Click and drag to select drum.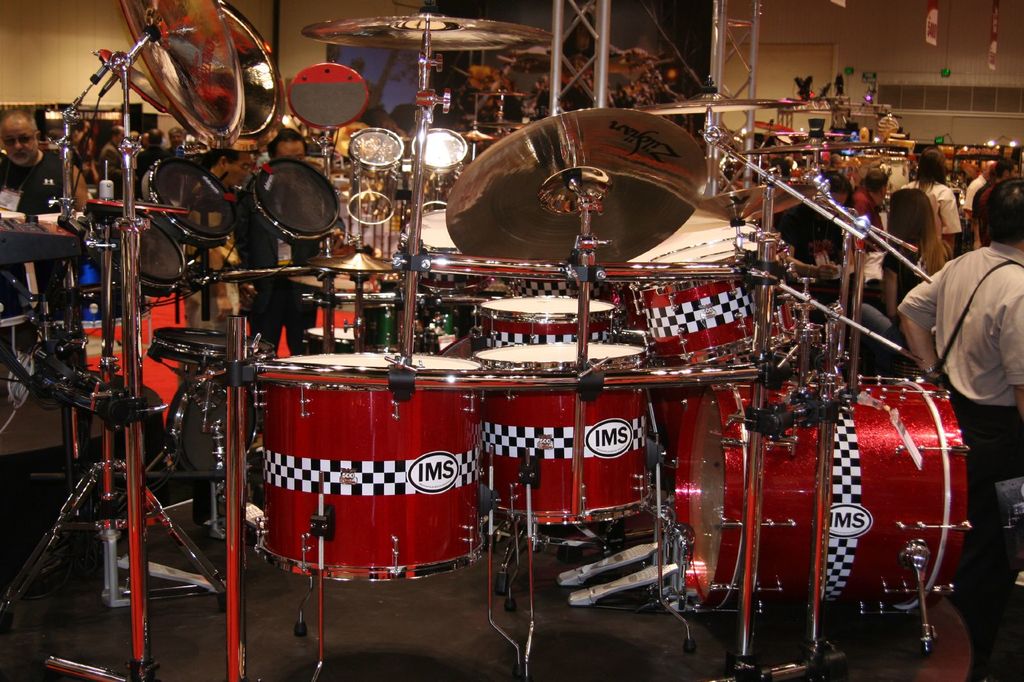
Selection: 886/138/916/155.
